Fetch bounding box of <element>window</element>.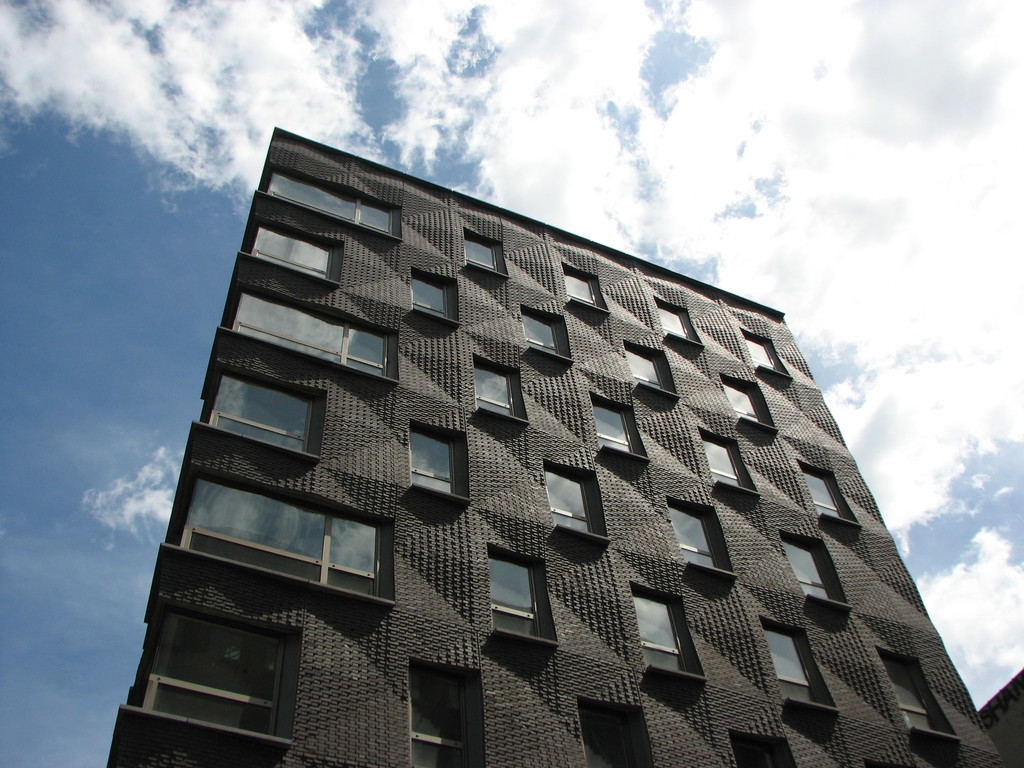
Bbox: 730/741/778/767.
